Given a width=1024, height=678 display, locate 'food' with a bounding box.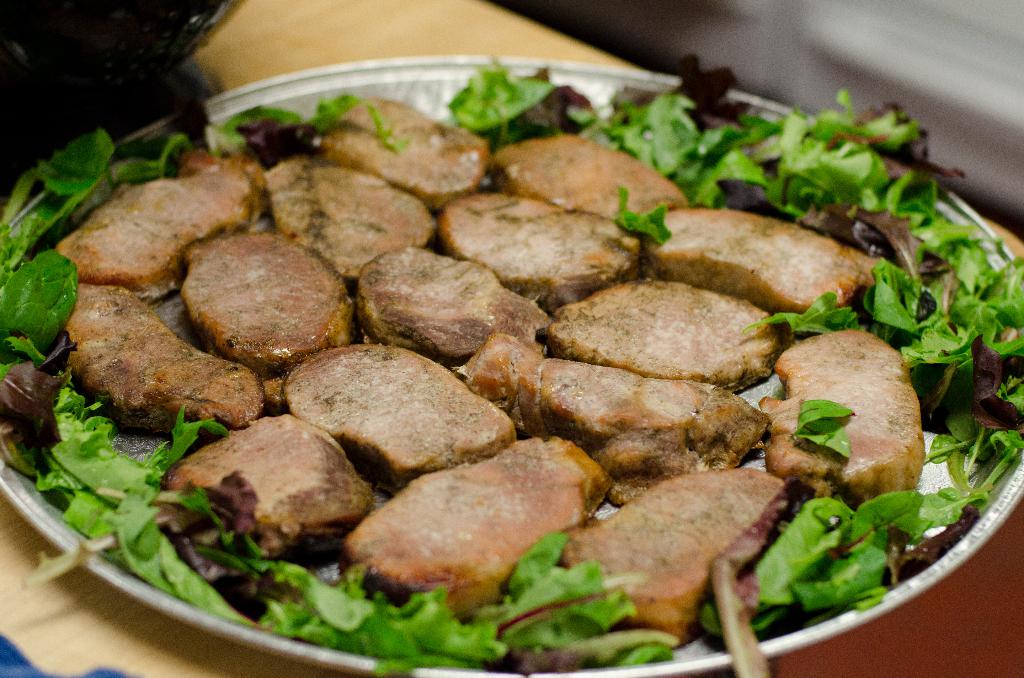
Located: x1=54 y1=149 x2=269 y2=294.
